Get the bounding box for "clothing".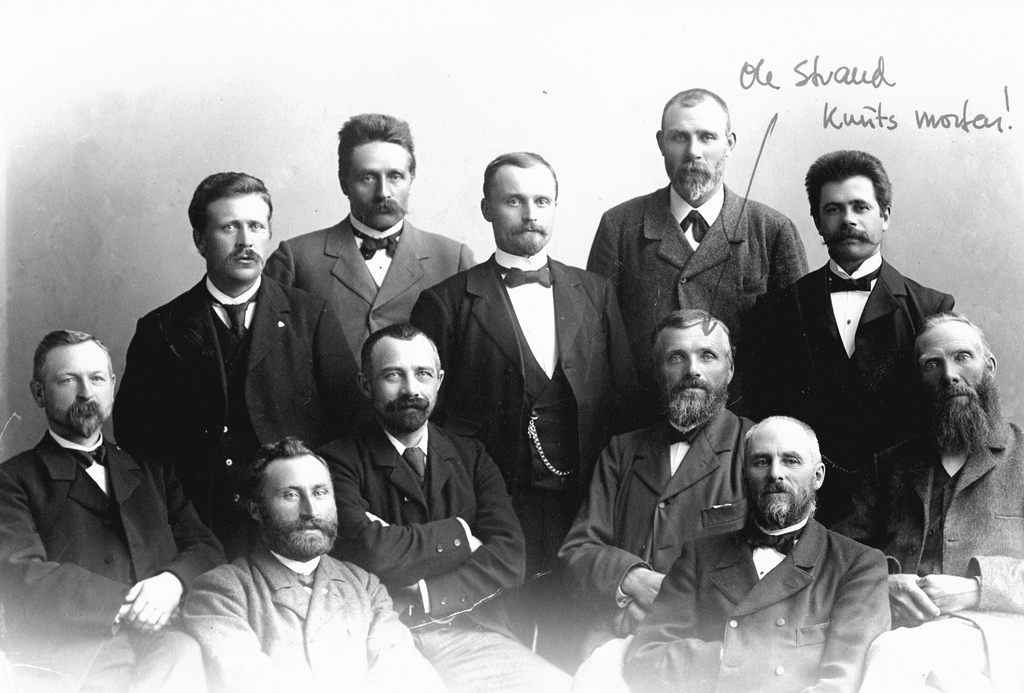
bbox=[0, 433, 230, 689].
